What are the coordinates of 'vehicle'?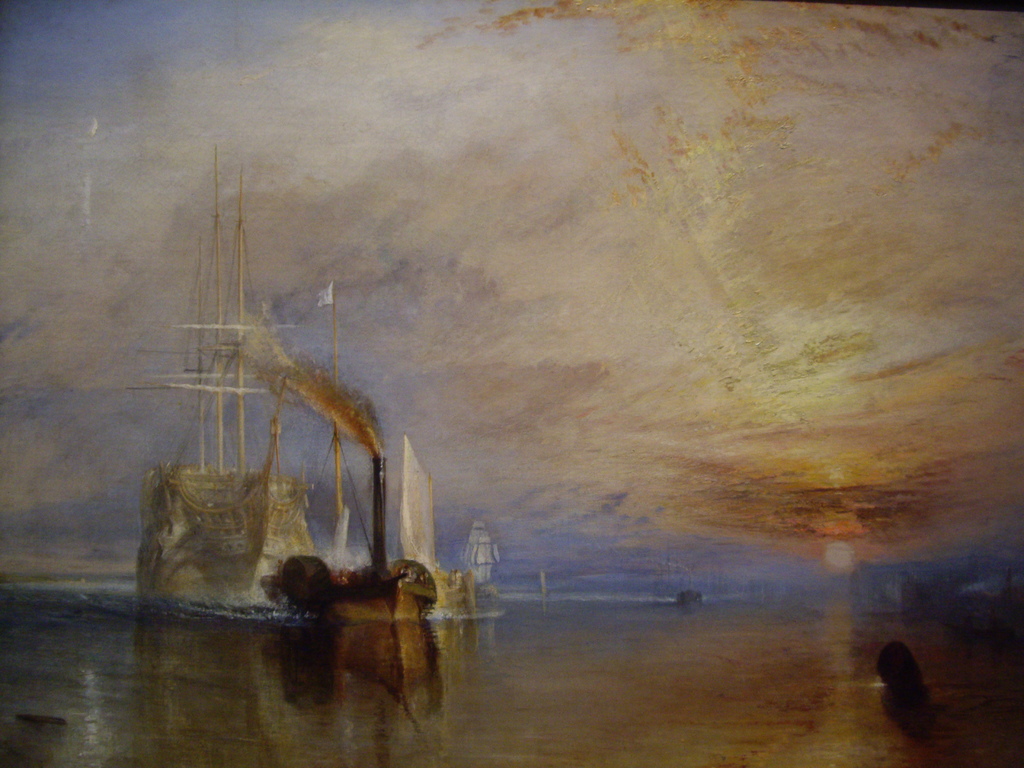
box=[671, 589, 716, 617].
